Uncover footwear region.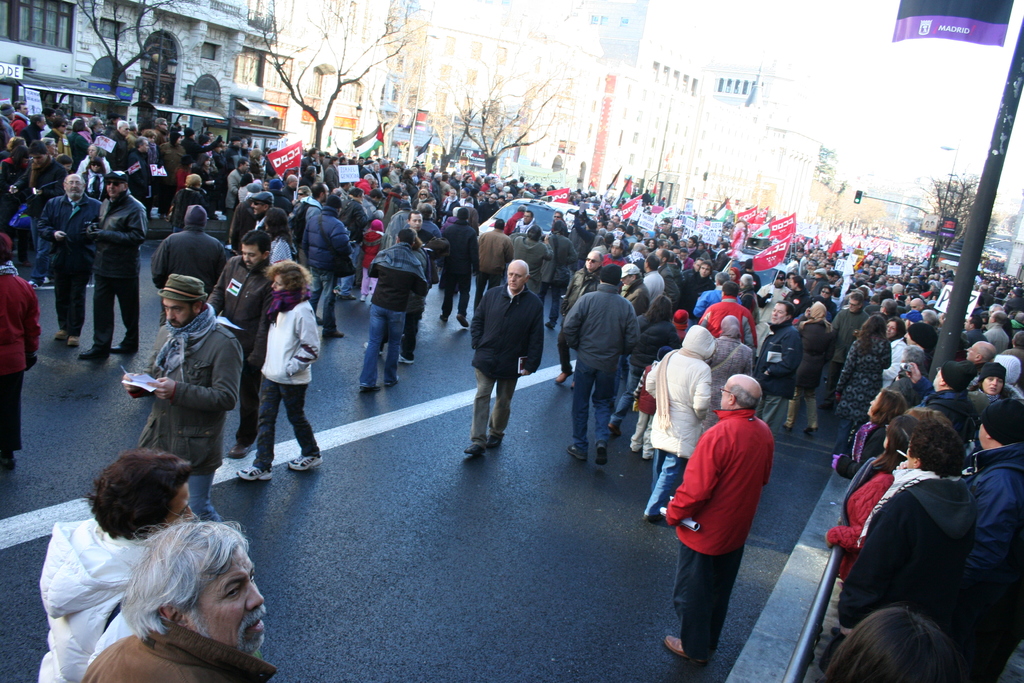
Uncovered: 58 331 65 343.
